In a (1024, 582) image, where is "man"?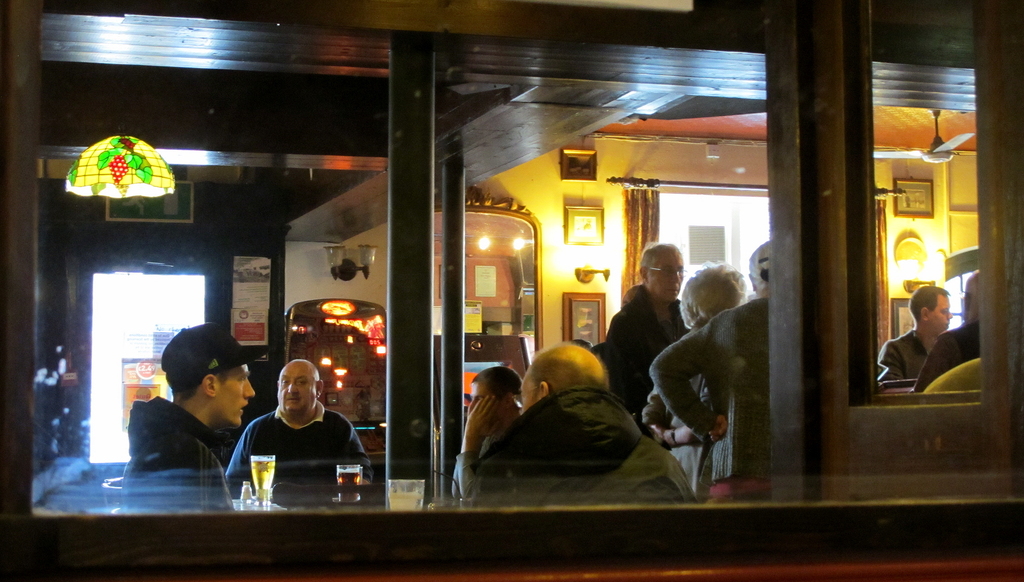
pyautogui.locateOnScreen(607, 241, 692, 441).
